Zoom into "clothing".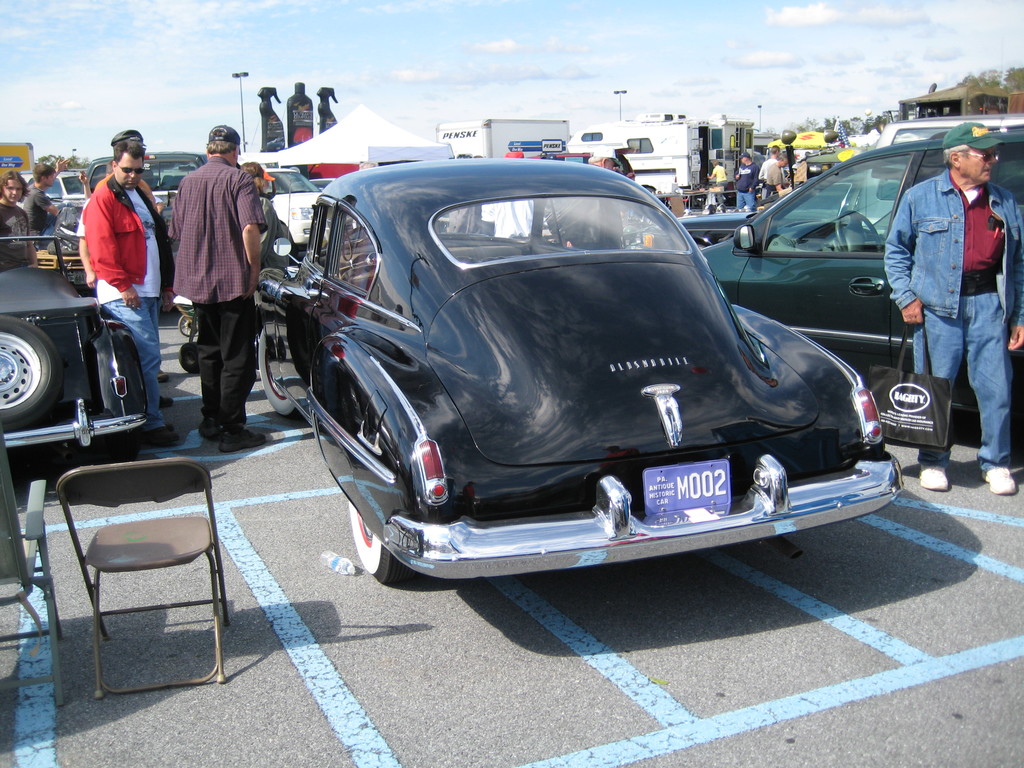
Zoom target: Rect(708, 164, 735, 183).
